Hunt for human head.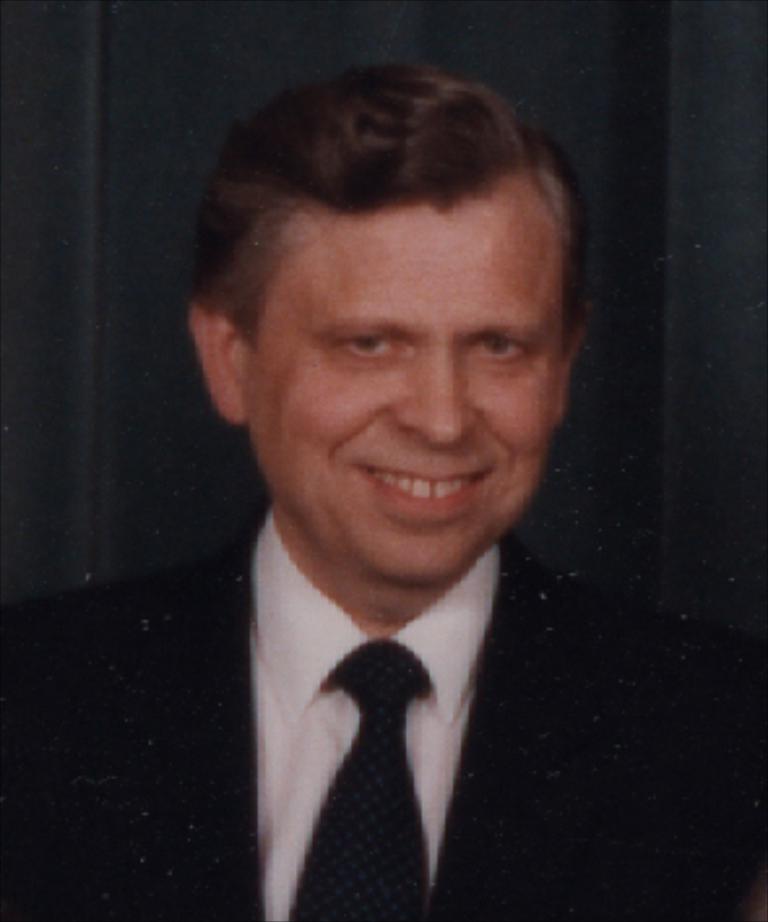
Hunted down at <region>187, 68, 588, 542</region>.
